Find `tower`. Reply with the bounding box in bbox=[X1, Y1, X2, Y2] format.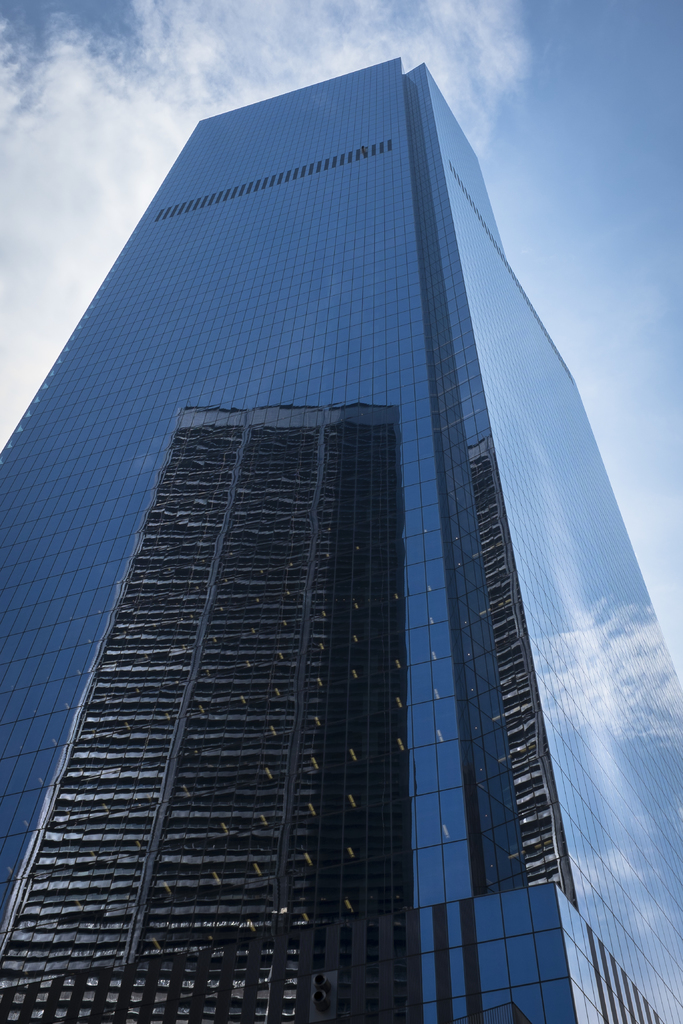
bbox=[0, 57, 682, 1023].
